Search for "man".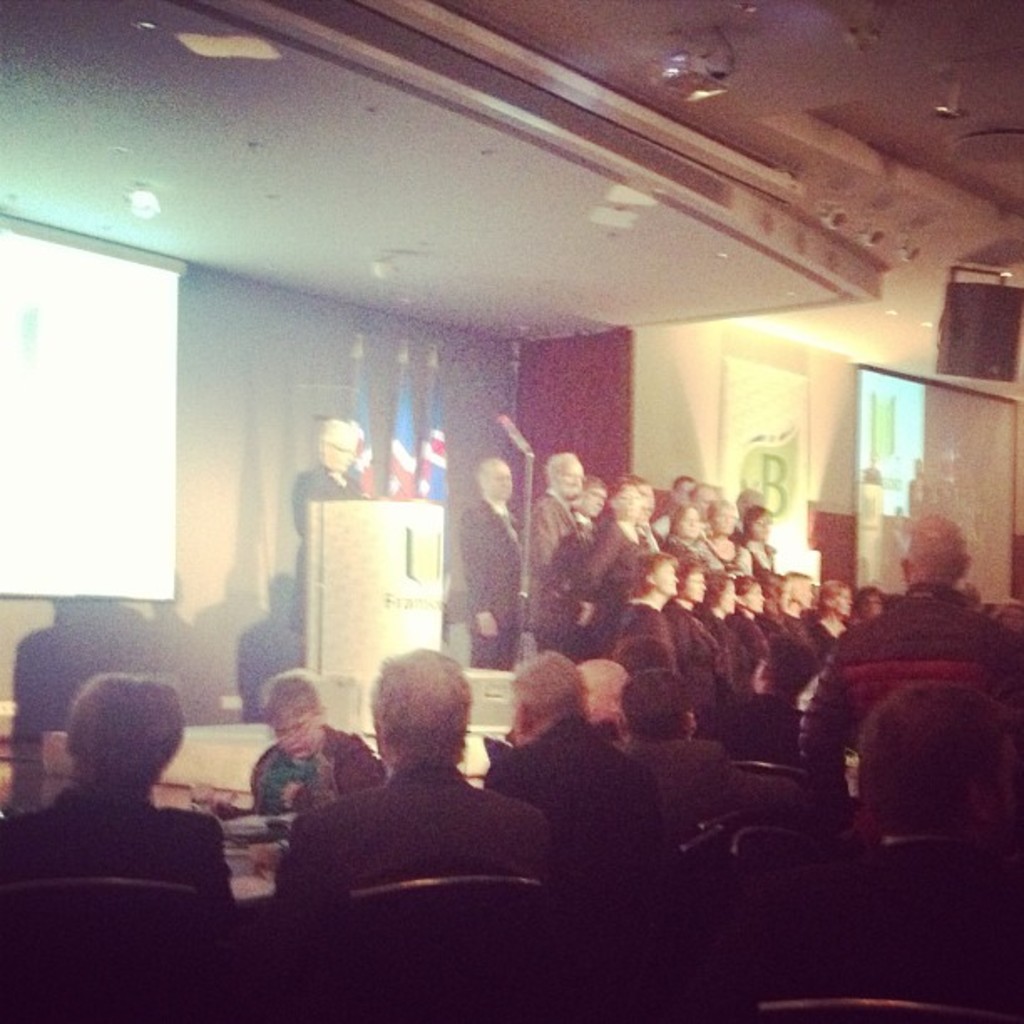
Found at {"left": 616, "top": 552, "right": 681, "bottom": 676}.
